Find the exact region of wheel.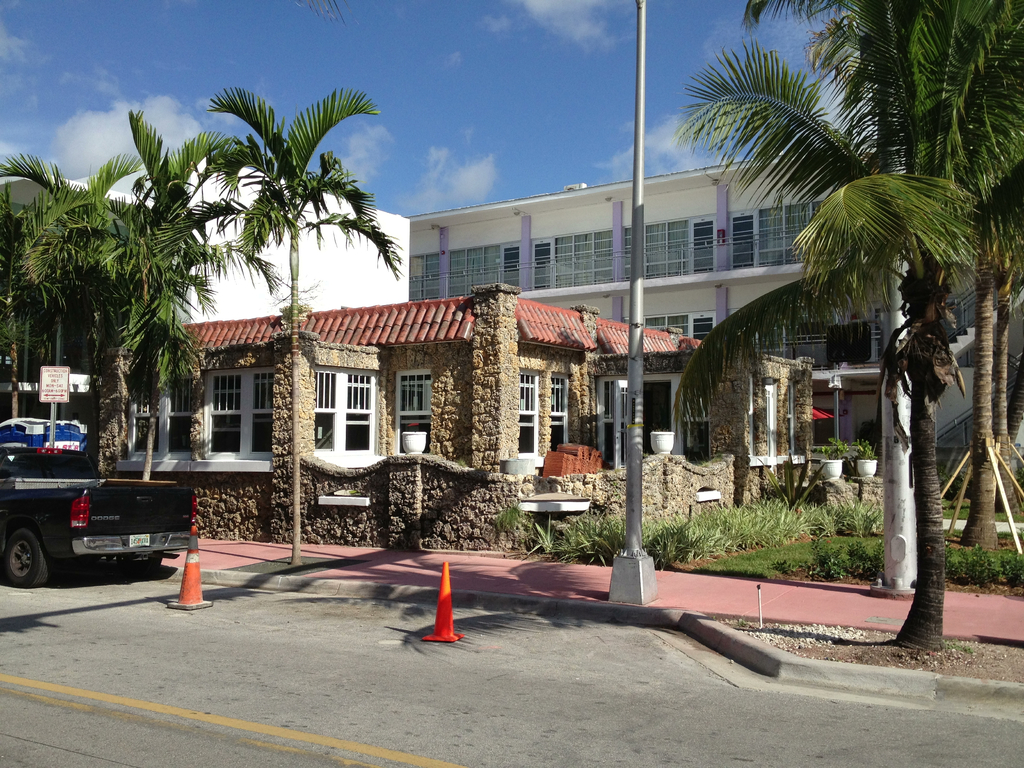
Exact region: Rect(116, 554, 161, 572).
